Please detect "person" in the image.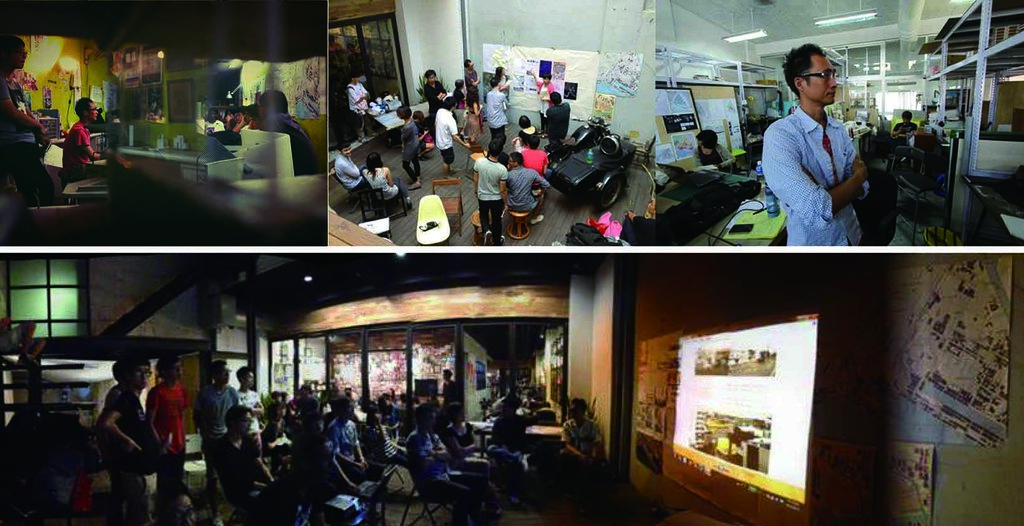
<bbox>4, 33, 51, 150</bbox>.
